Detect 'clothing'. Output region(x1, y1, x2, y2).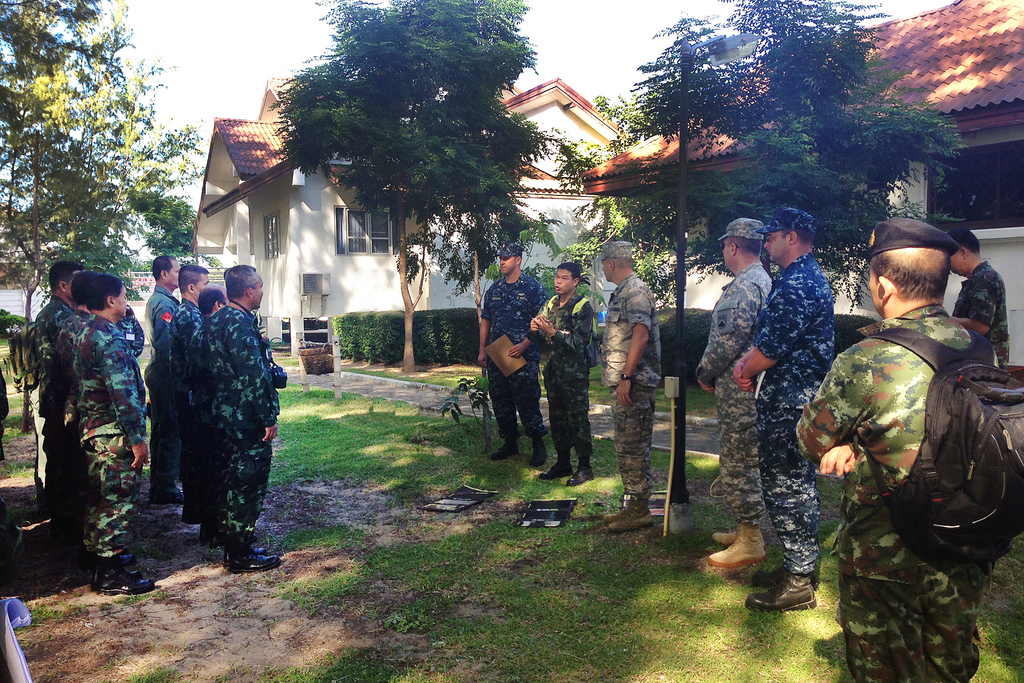
region(145, 286, 172, 483).
